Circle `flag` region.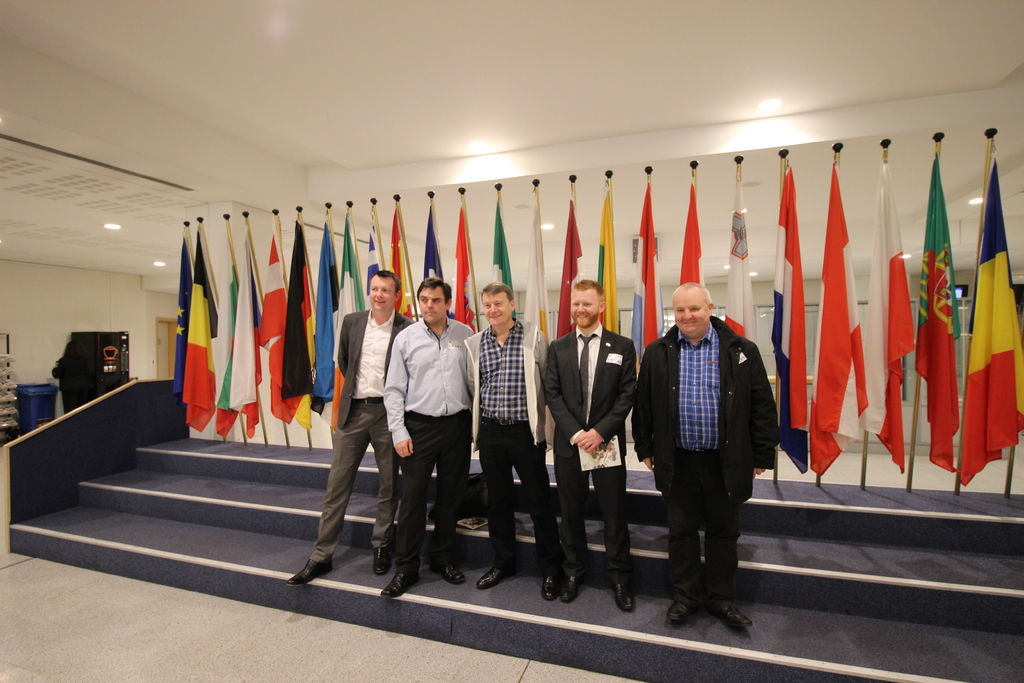
Region: detection(452, 205, 496, 334).
